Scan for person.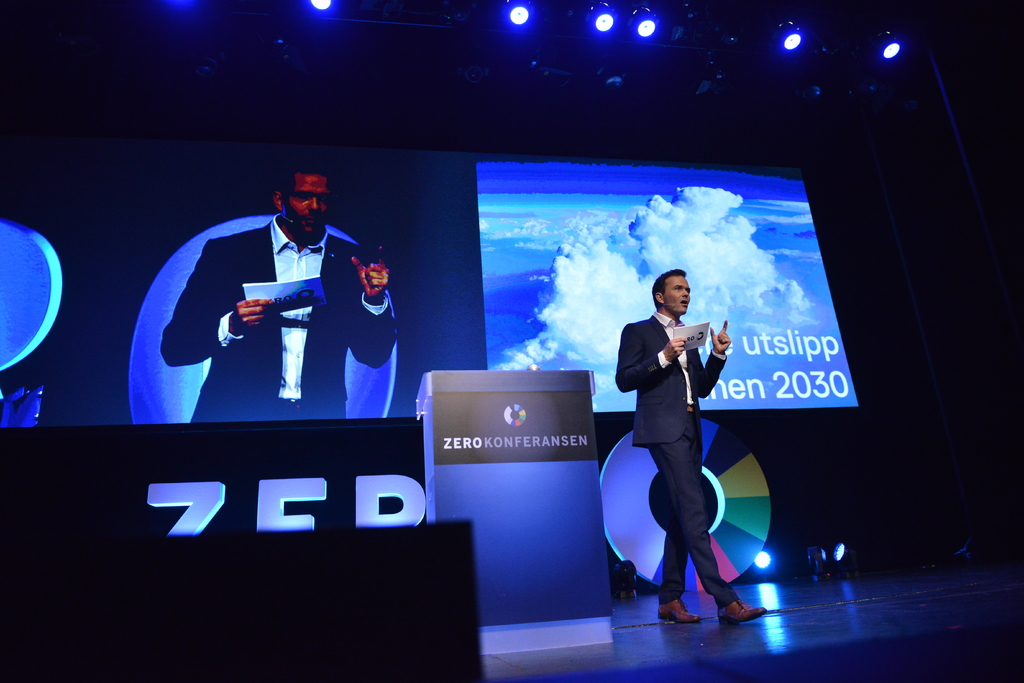
Scan result: select_region(155, 171, 401, 422).
